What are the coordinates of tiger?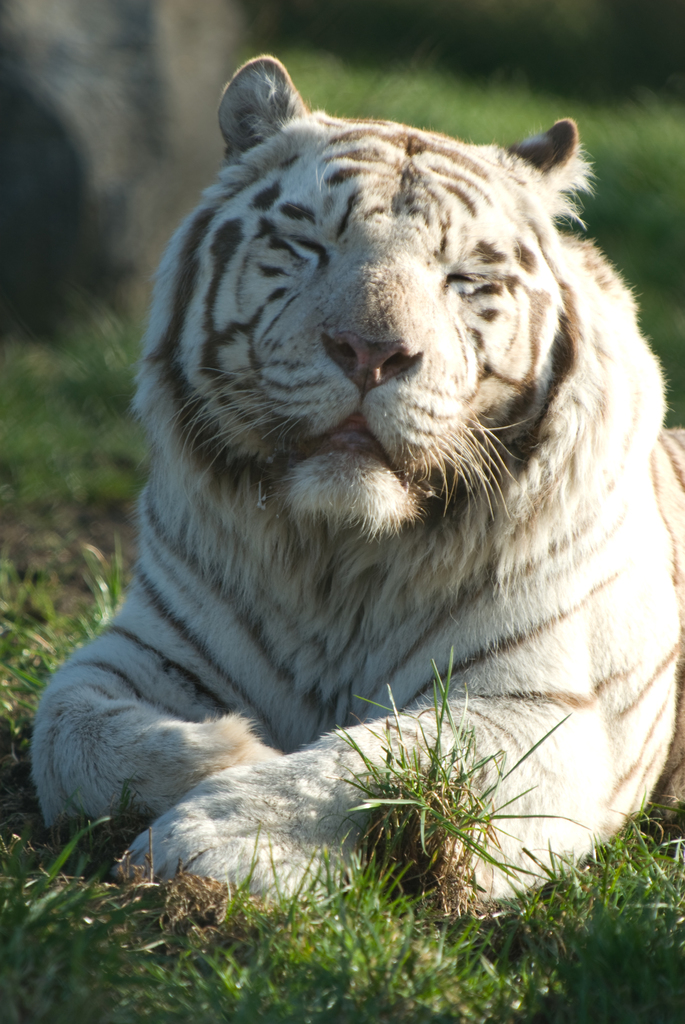
{"left": 34, "top": 55, "right": 684, "bottom": 918}.
